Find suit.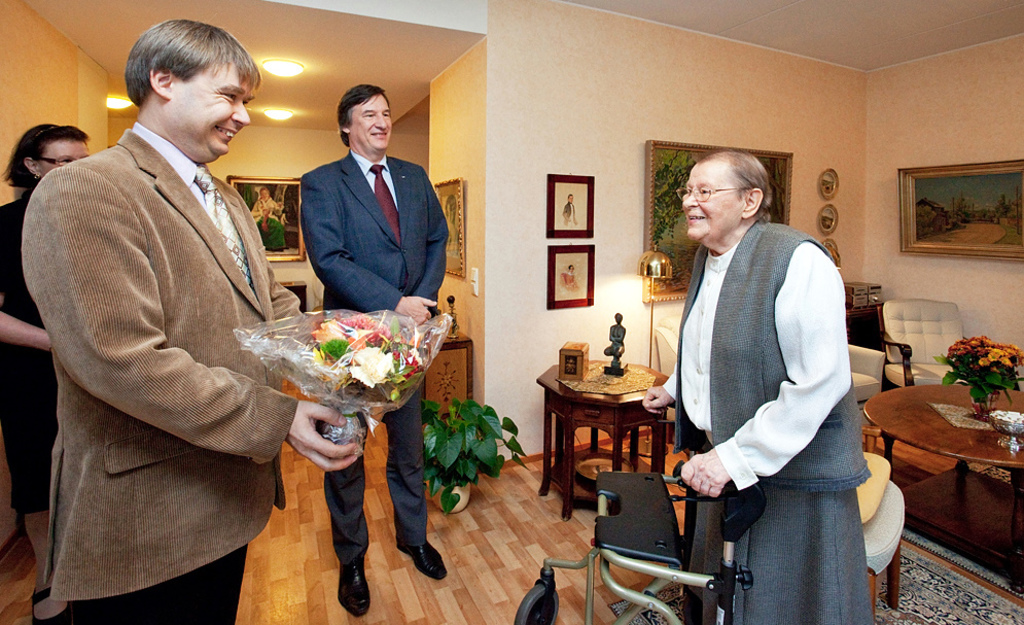
17/50/320/607.
